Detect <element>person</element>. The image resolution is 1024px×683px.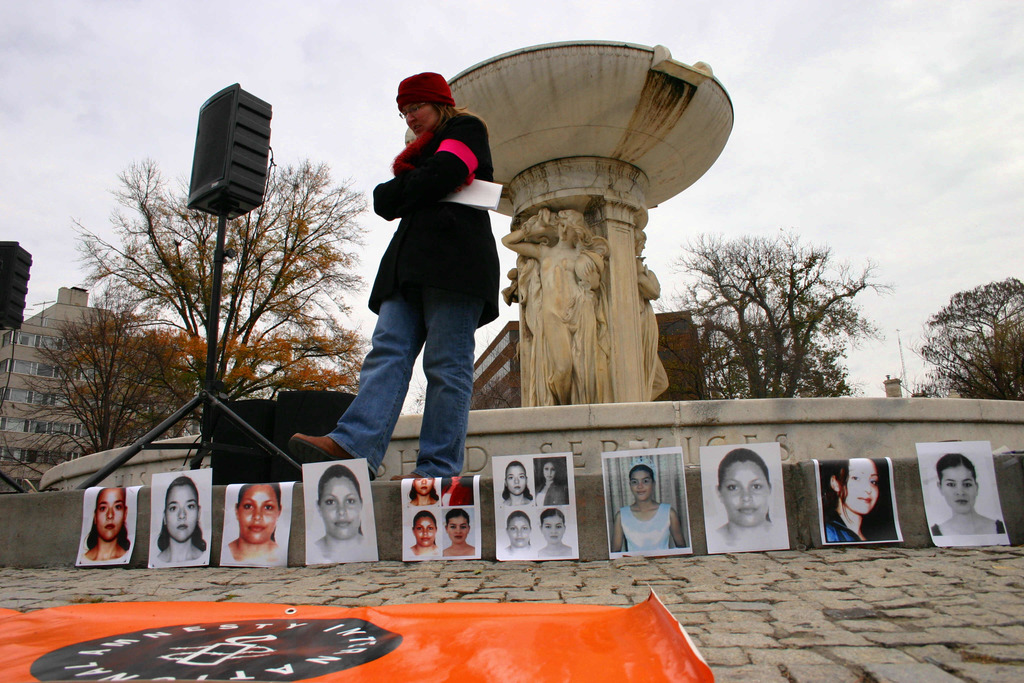
303/461/374/564.
